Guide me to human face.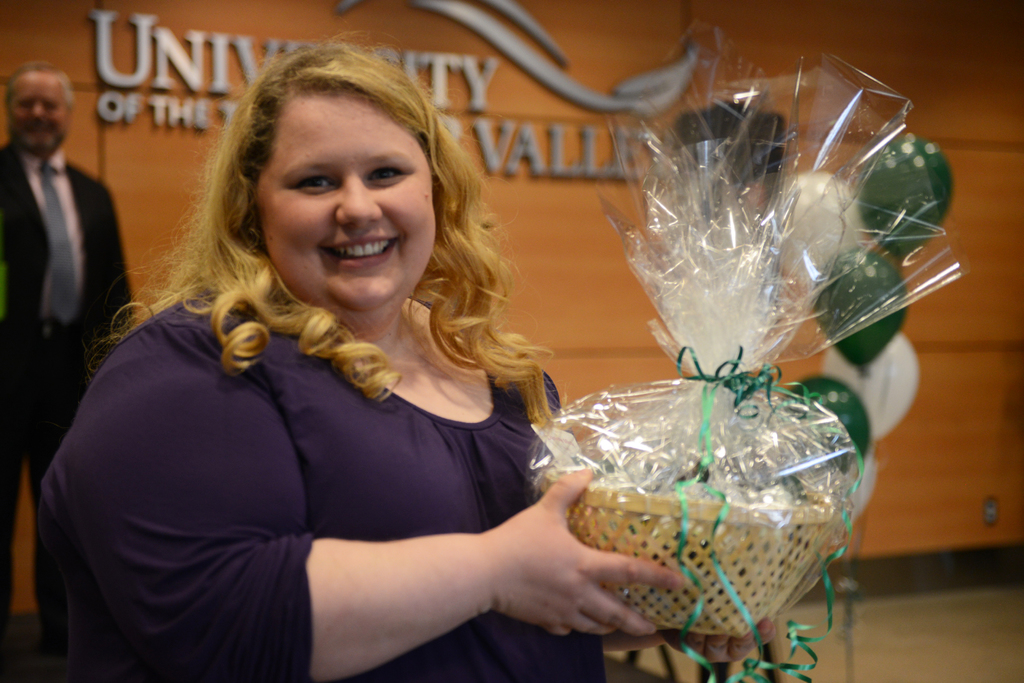
Guidance: x1=8 y1=73 x2=68 y2=154.
